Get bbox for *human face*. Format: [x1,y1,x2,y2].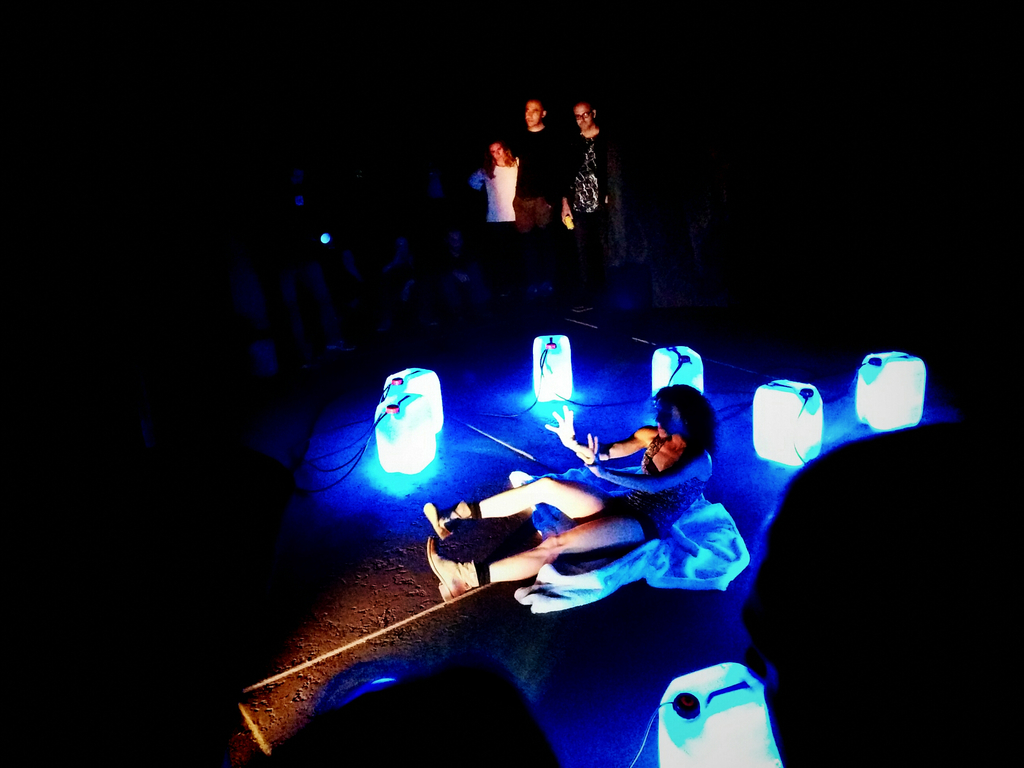
[490,143,505,162].
